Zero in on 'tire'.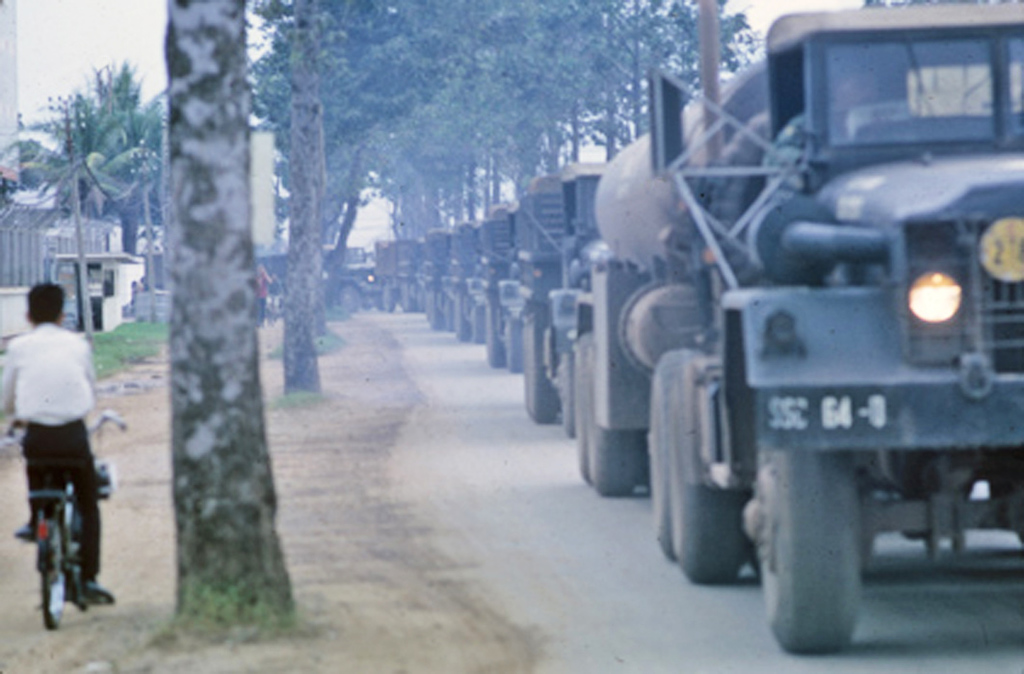
Zeroed in: select_region(642, 368, 681, 560).
